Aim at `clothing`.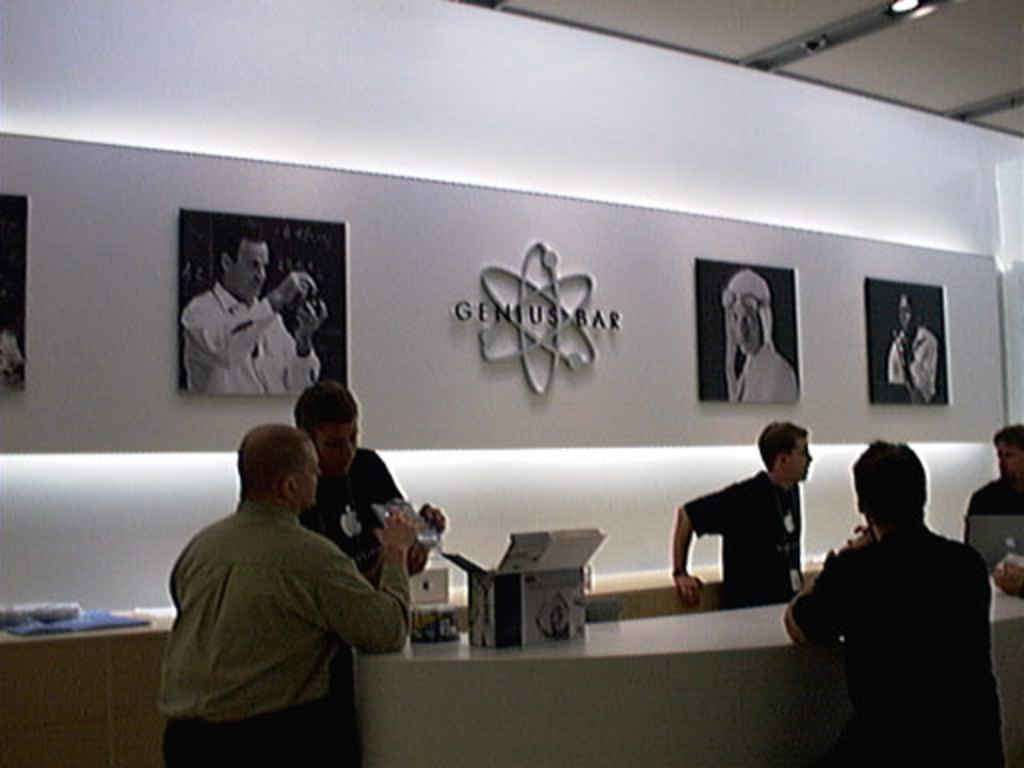
Aimed at 142/464/398/744.
